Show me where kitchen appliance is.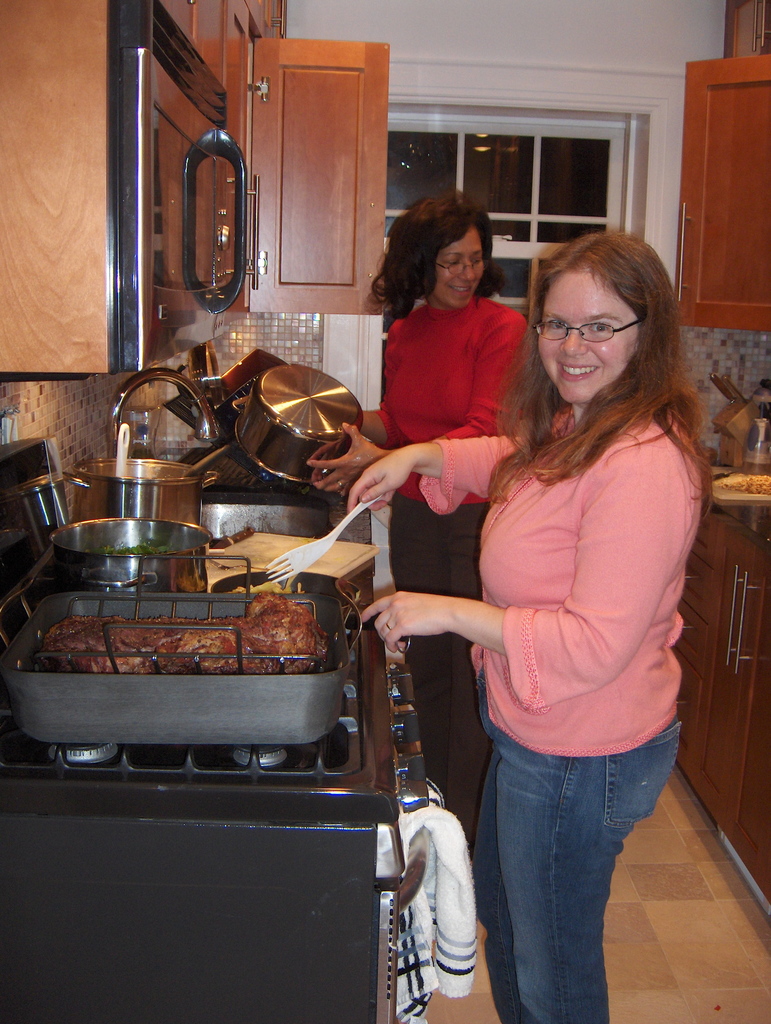
kitchen appliance is at (left=243, top=356, right=365, bottom=483).
